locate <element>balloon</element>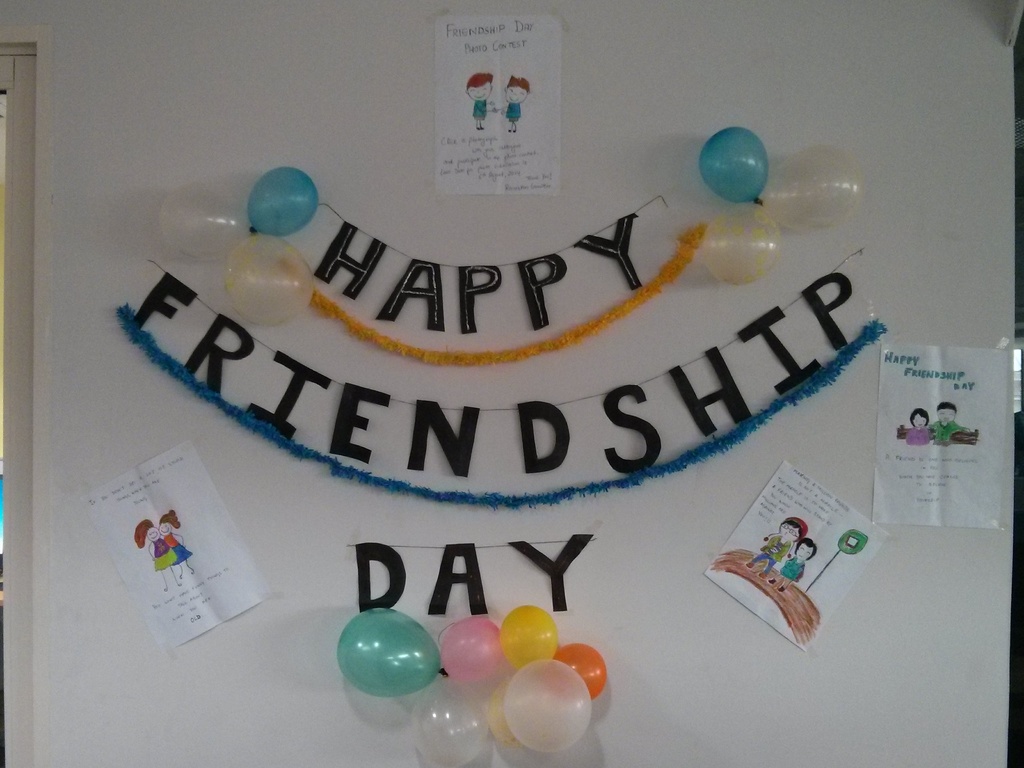
(left=554, top=642, right=609, bottom=701)
